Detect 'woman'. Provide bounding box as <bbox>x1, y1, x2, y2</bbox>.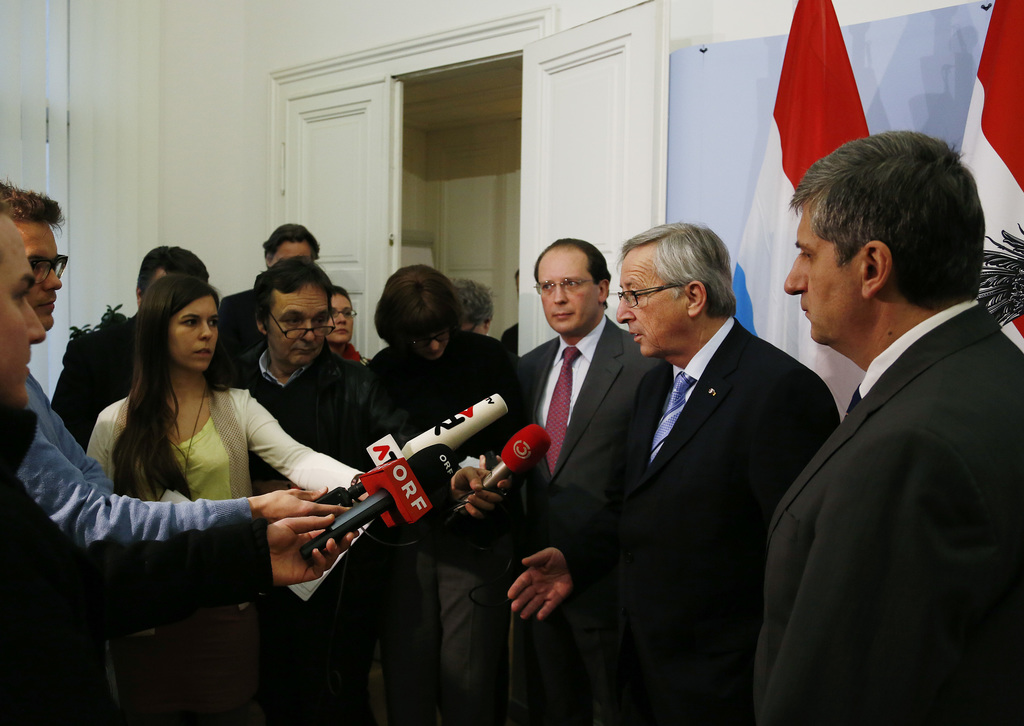
<bbox>88, 279, 364, 499</bbox>.
